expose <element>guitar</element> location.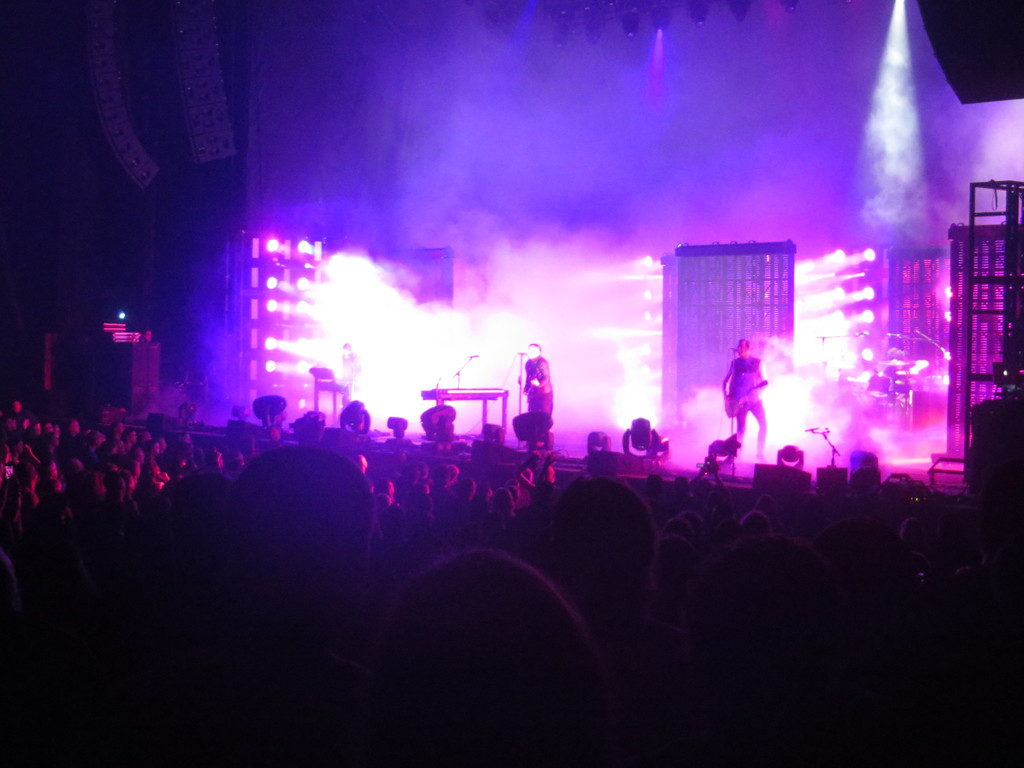
Exposed at 724,378,769,421.
